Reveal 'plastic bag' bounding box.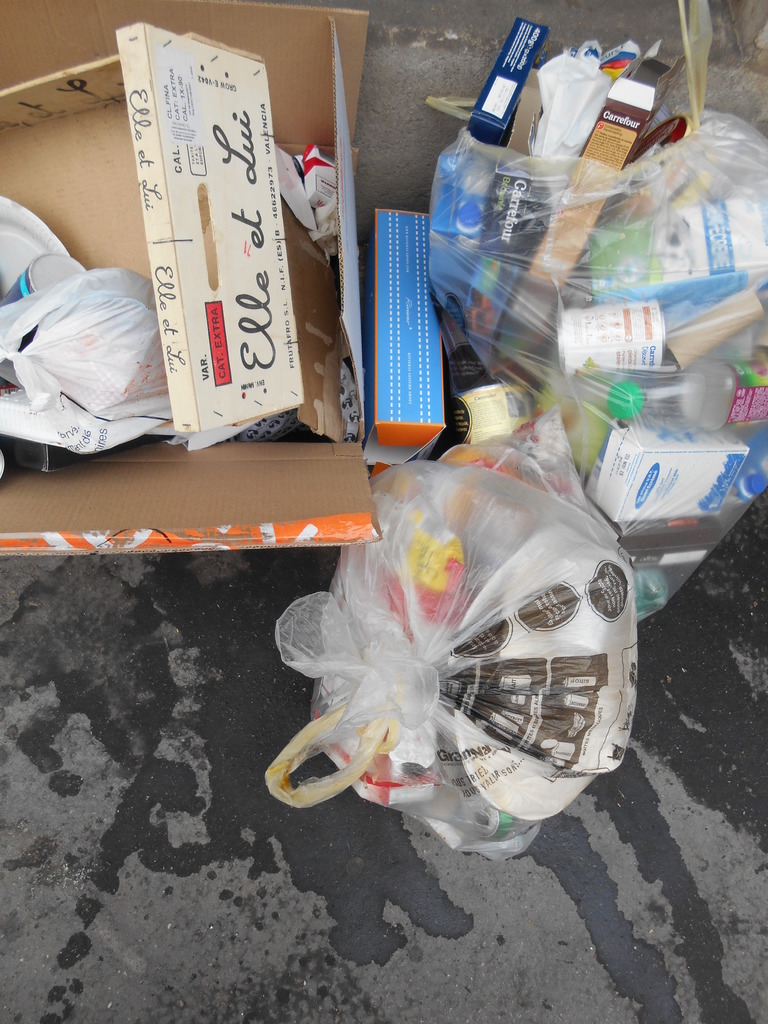
Revealed: (425,0,767,623).
